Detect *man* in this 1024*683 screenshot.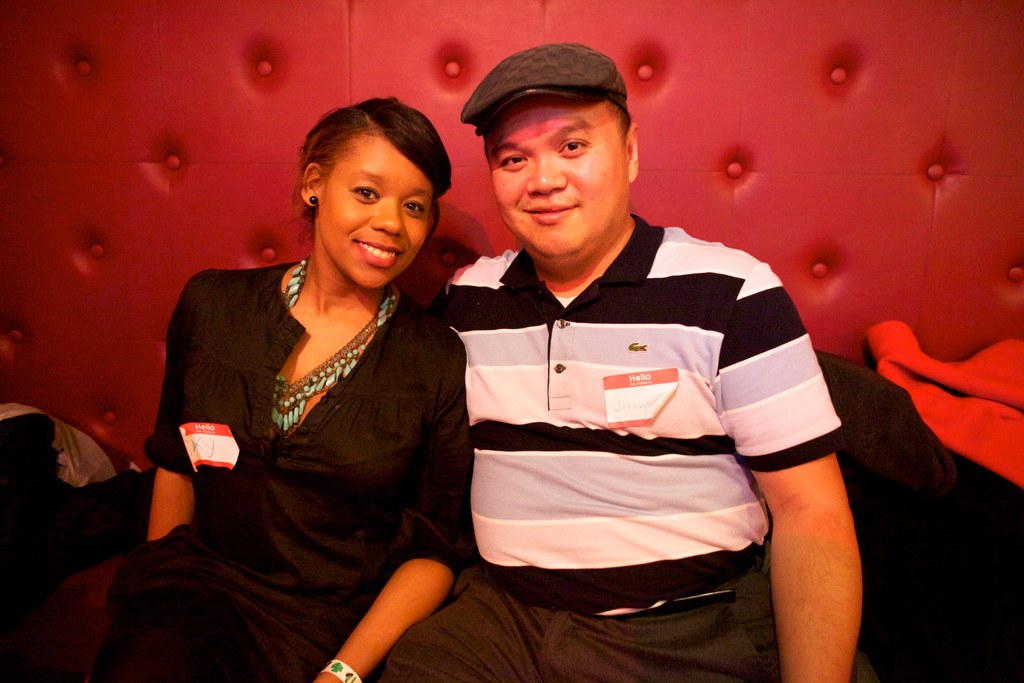
Detection: bbox=(432, 61, 856, 658).
